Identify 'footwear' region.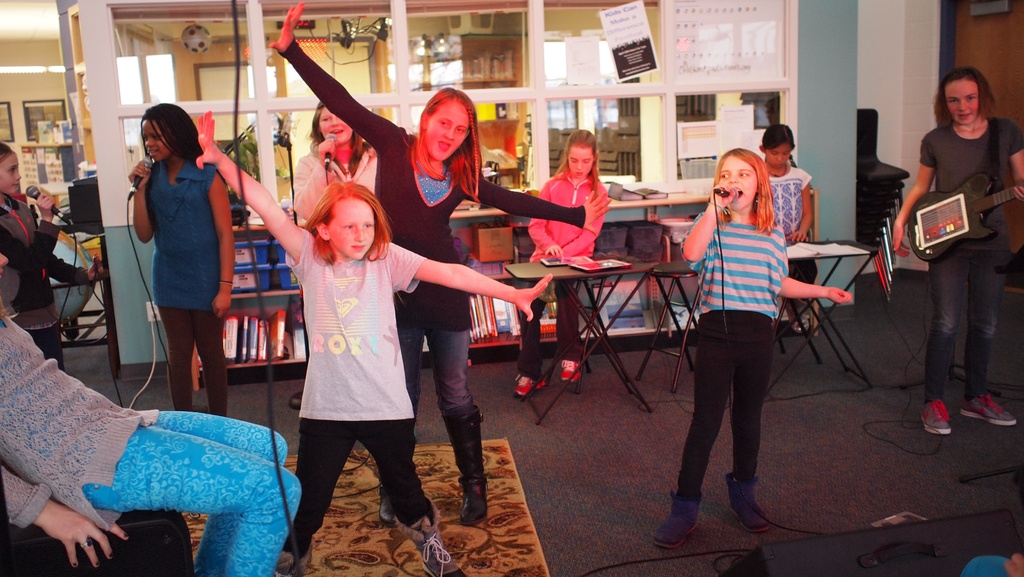
Region: 919 402 954 441.
